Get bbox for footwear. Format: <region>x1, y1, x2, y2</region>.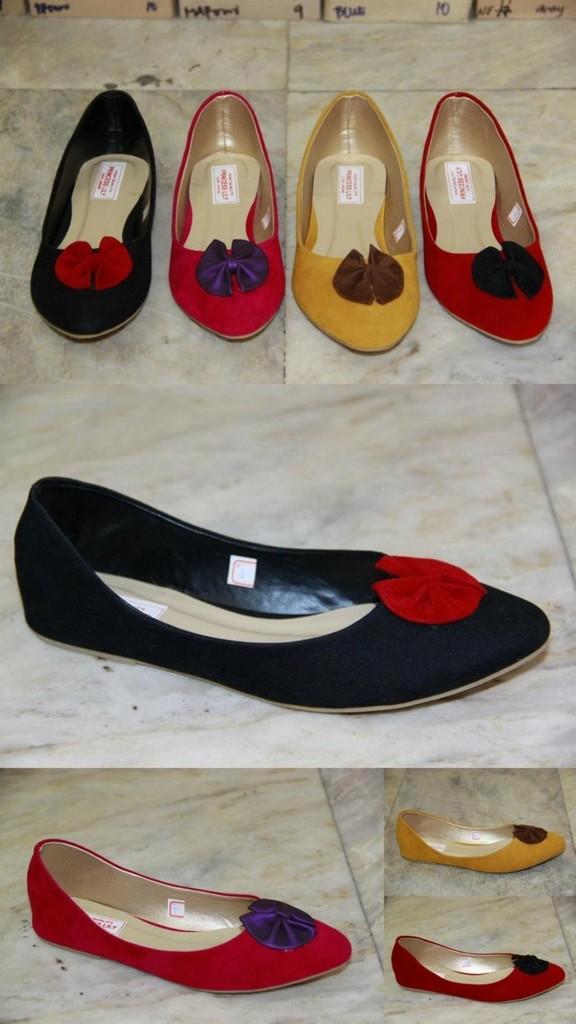
<region>23, 838, 352, 993</region>.
